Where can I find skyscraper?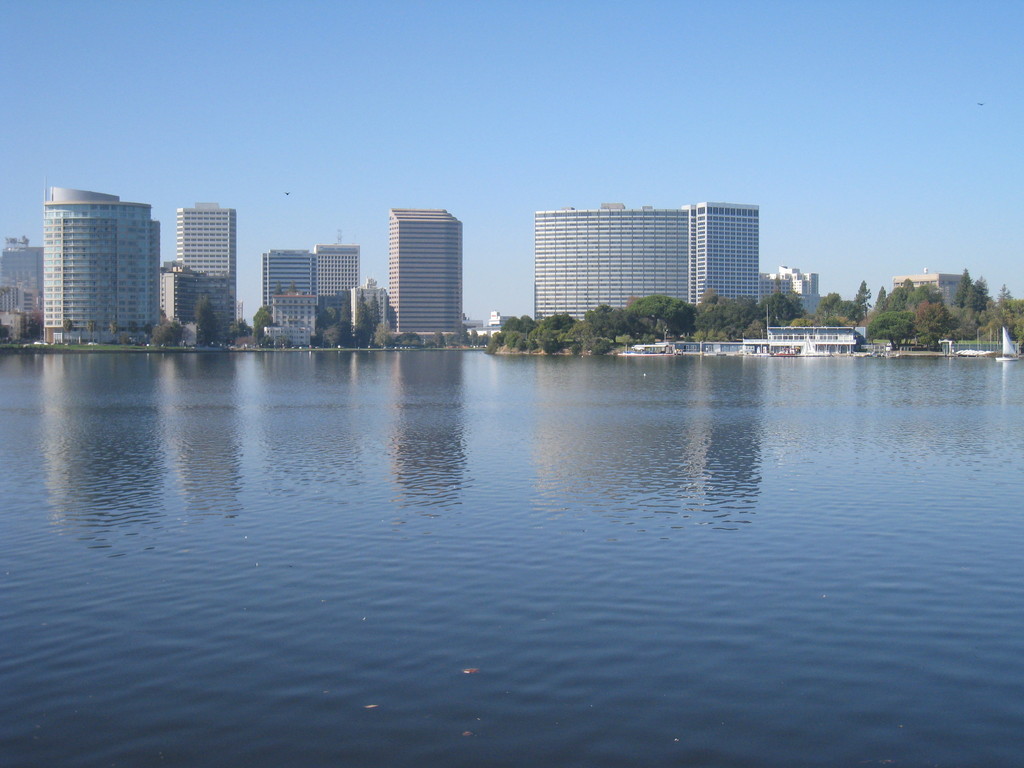
You can find it at bbox=[265, 286, 330, 348].
